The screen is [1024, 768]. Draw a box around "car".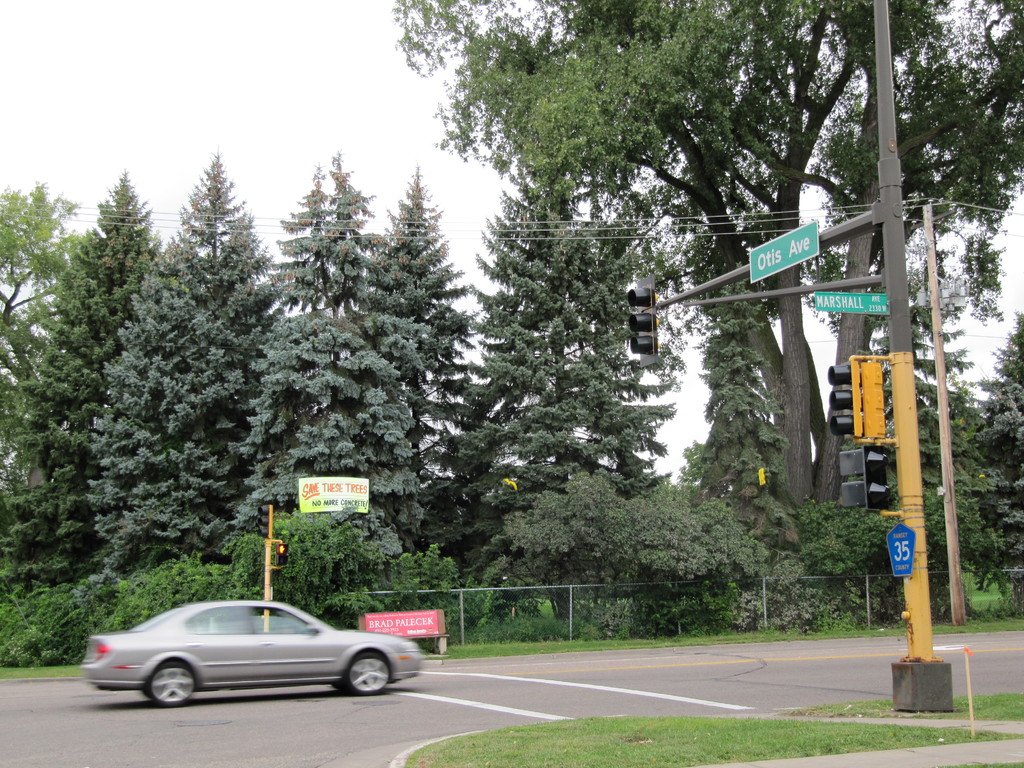
(left=77, top=599, right=423, bottom=709).
